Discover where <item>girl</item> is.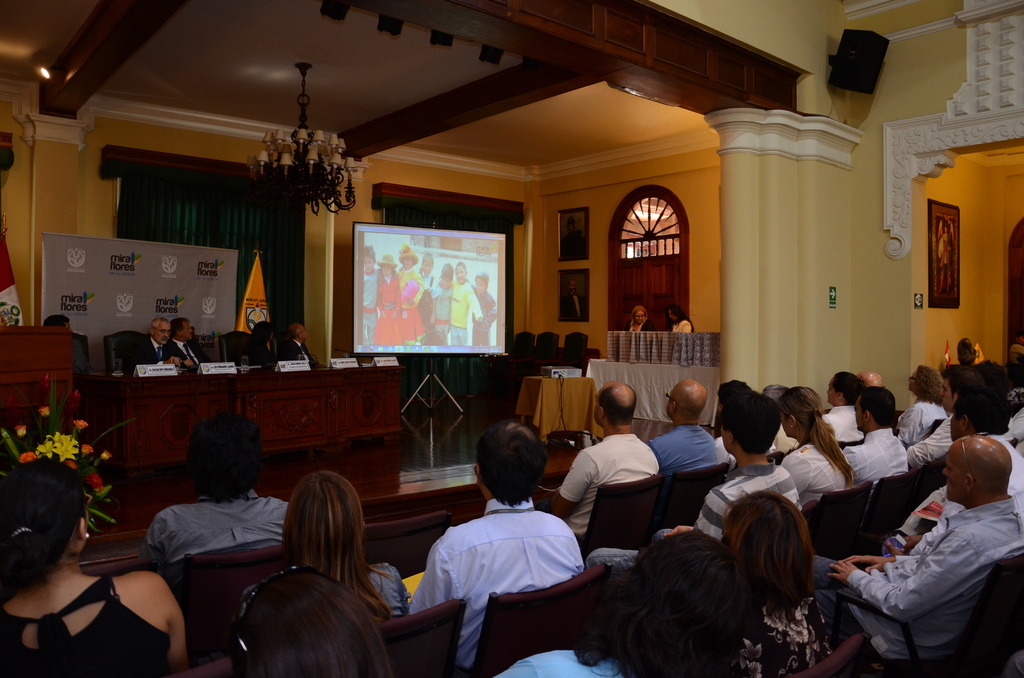
Discovered at 236:318:278:369.
